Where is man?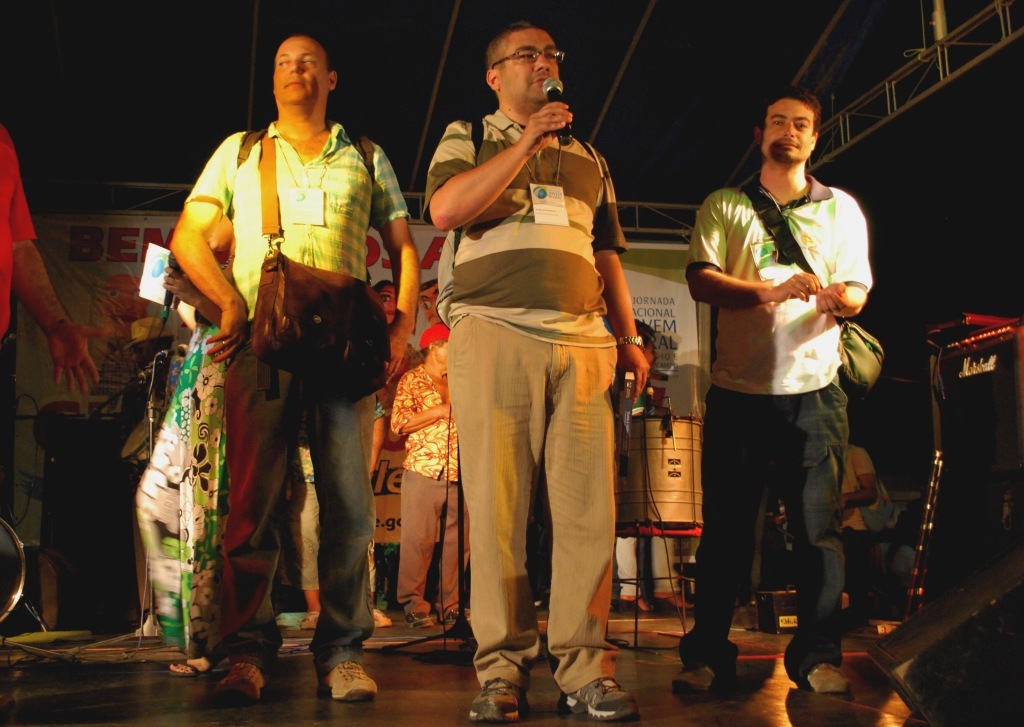
l=614, t=341, r=691, b=613.
